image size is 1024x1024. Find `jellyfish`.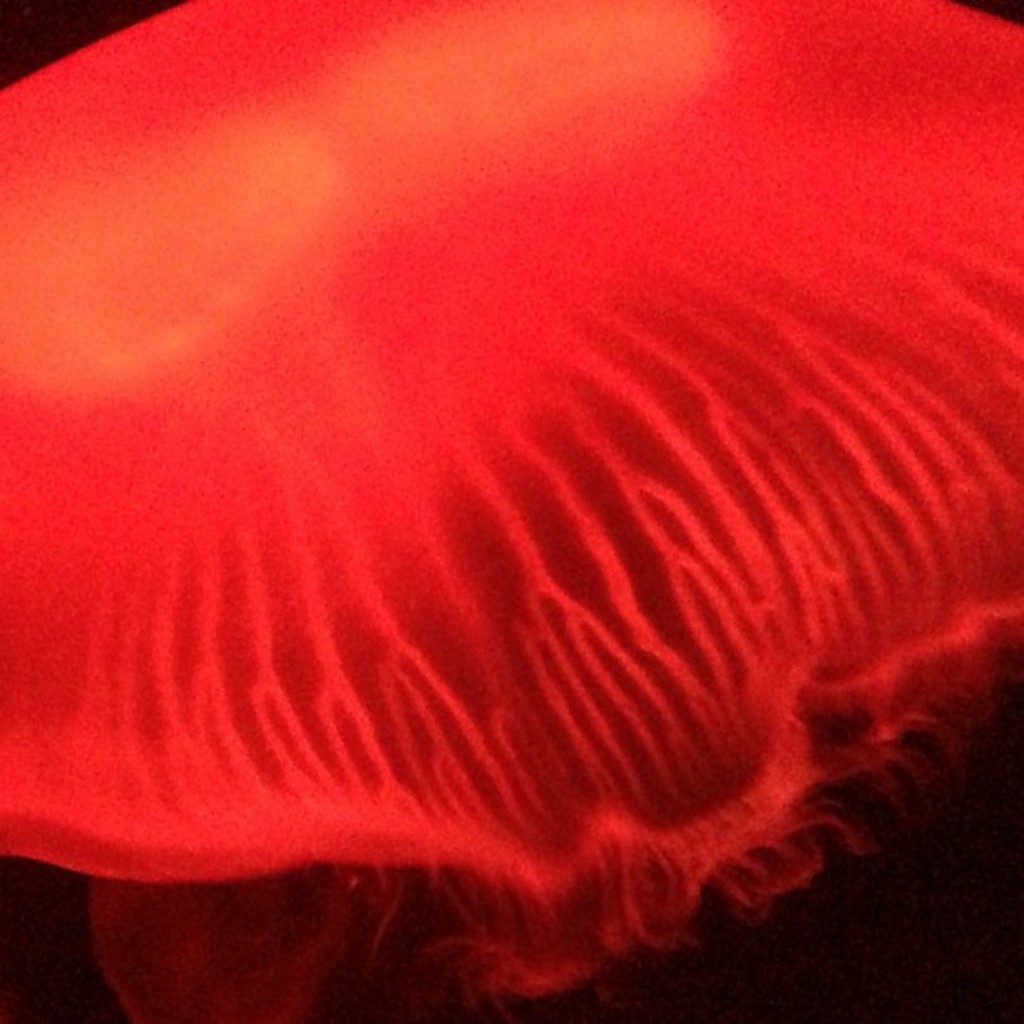
{"left": 0, "top": 0, "right": 1022, "bottom": 1022}.
